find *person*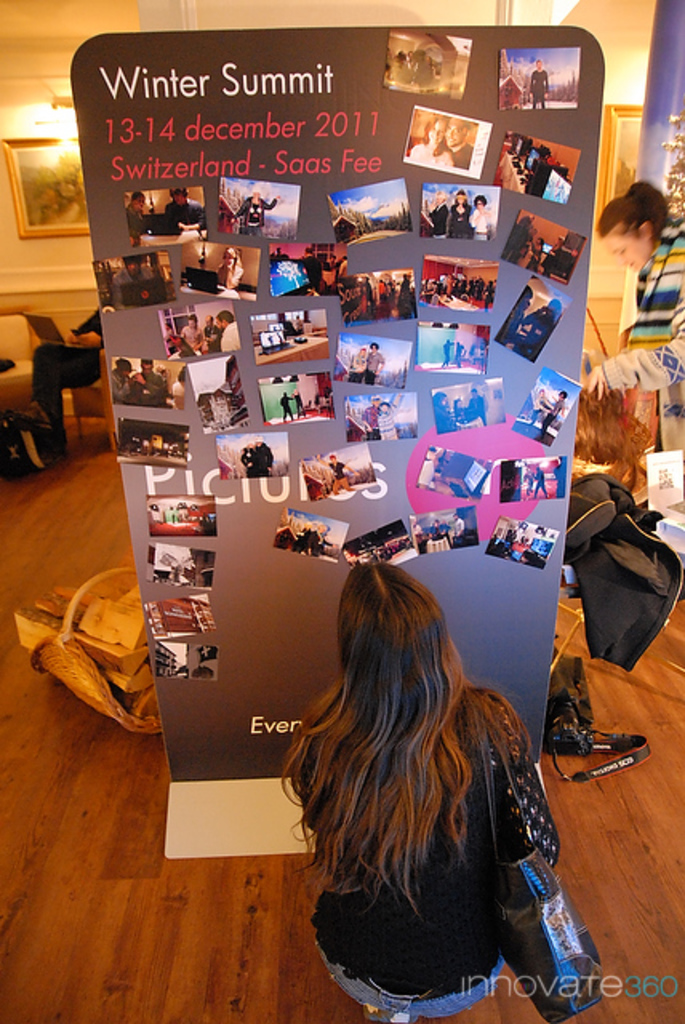
crop(154, 194, 203, 240)
